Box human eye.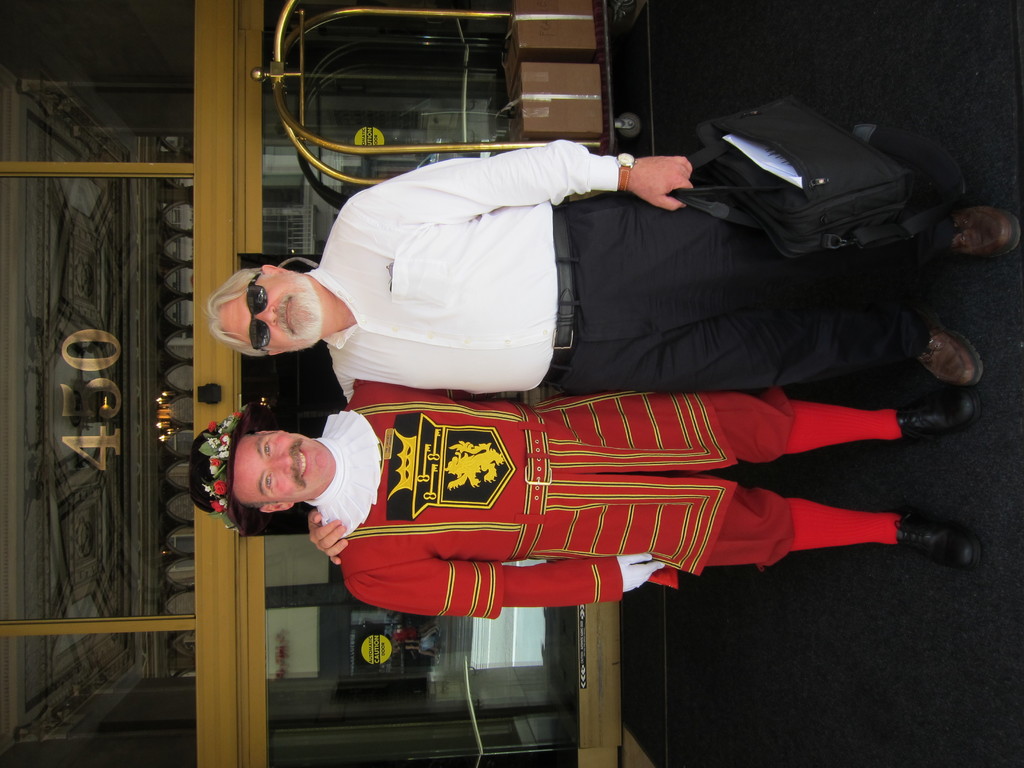
box(264, 437, 275, 464).
